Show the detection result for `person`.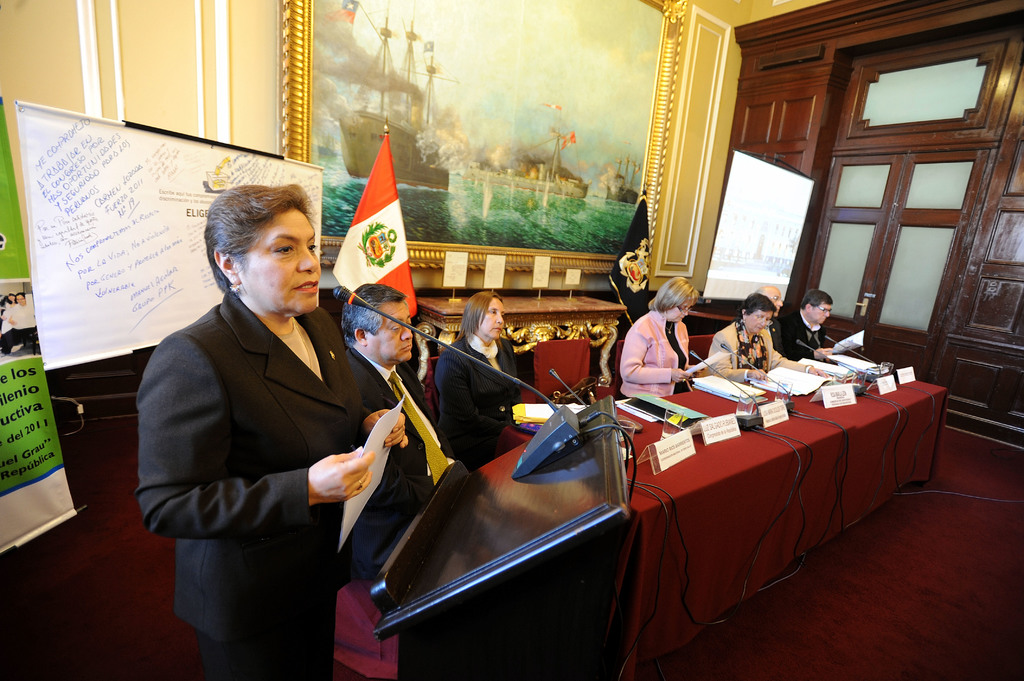
[left=618, top=272, right=721, bottom=403].
